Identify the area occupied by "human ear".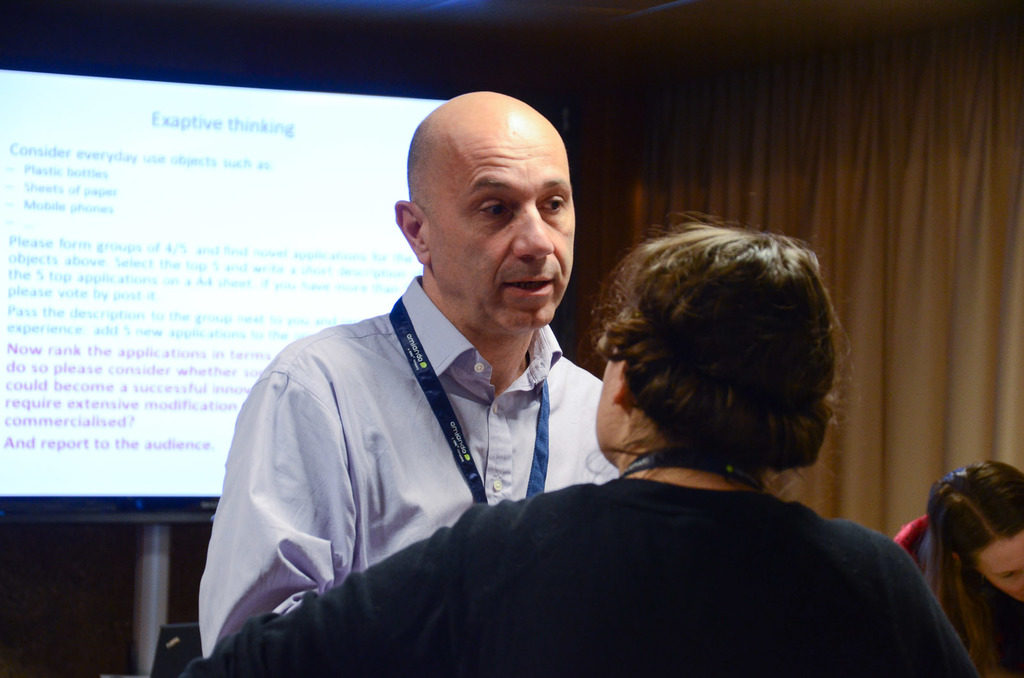
Area: {"left": 612, "top": 359, "right": 634, "bottom": 406}.
